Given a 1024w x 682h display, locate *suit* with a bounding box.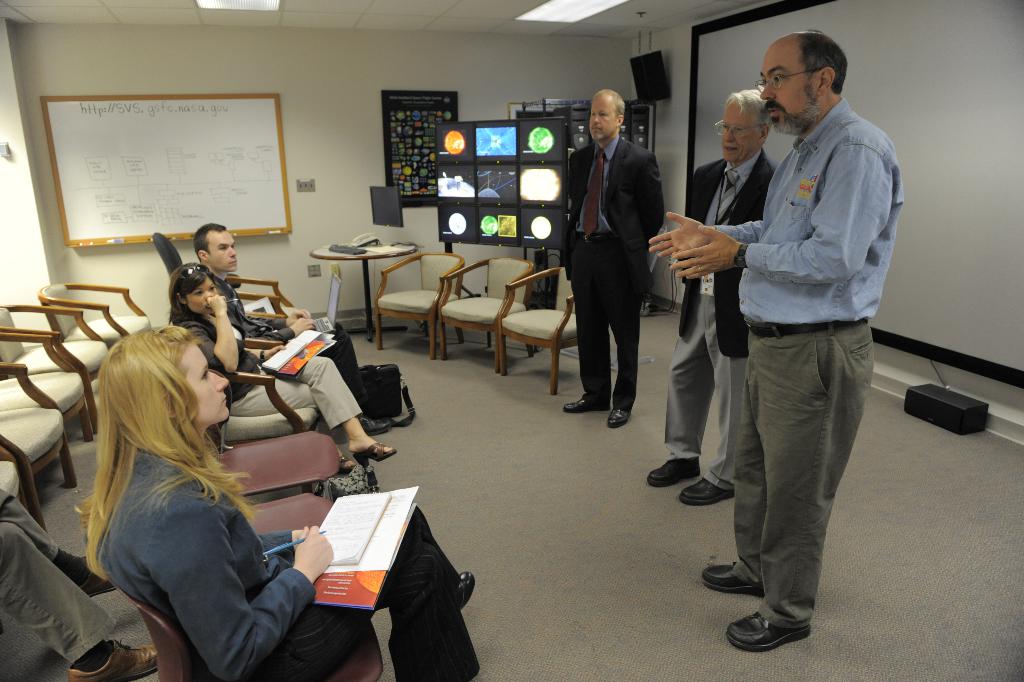
Located: [left=651, top=147, right=781, bottom=492].
